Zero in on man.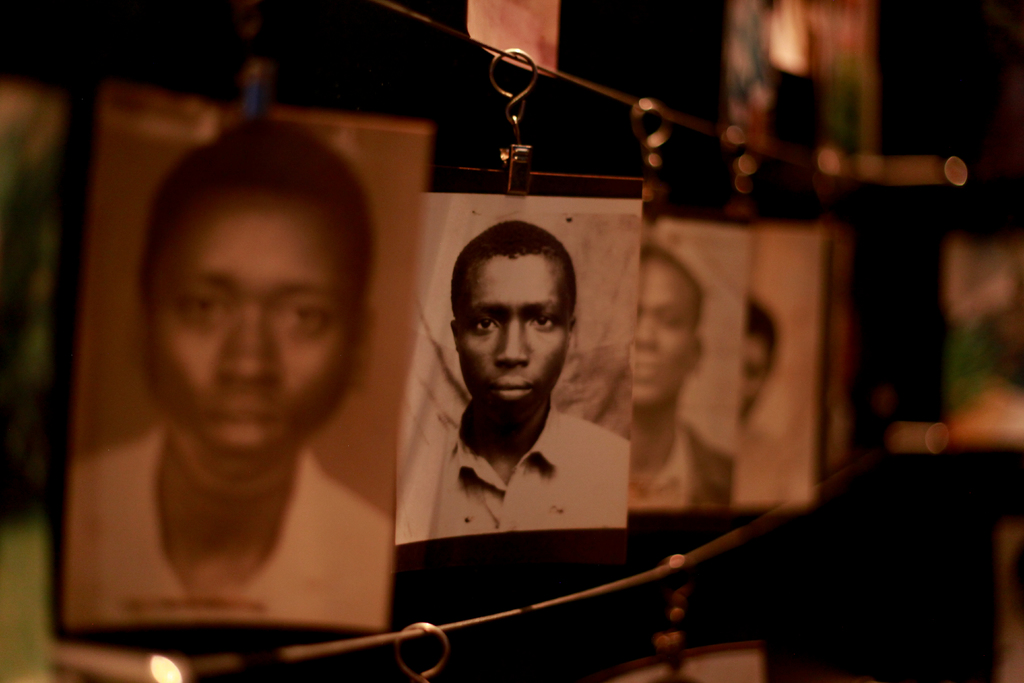
Zeroed in: x1=626, y1=247, x2=739, y2=508.
